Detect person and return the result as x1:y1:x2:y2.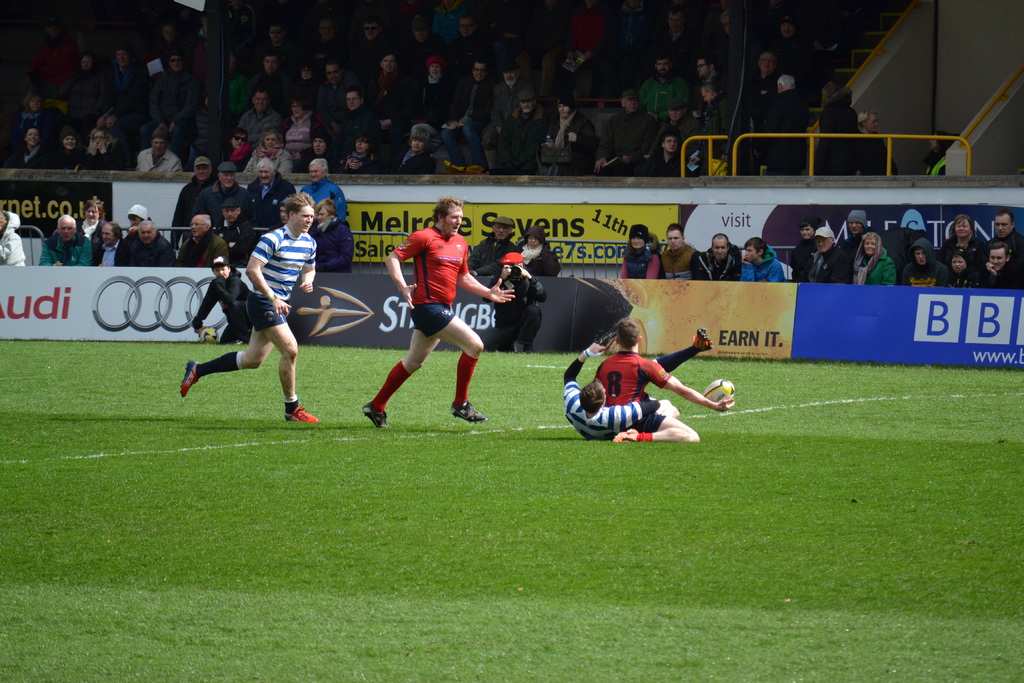
124:201:153:231.
